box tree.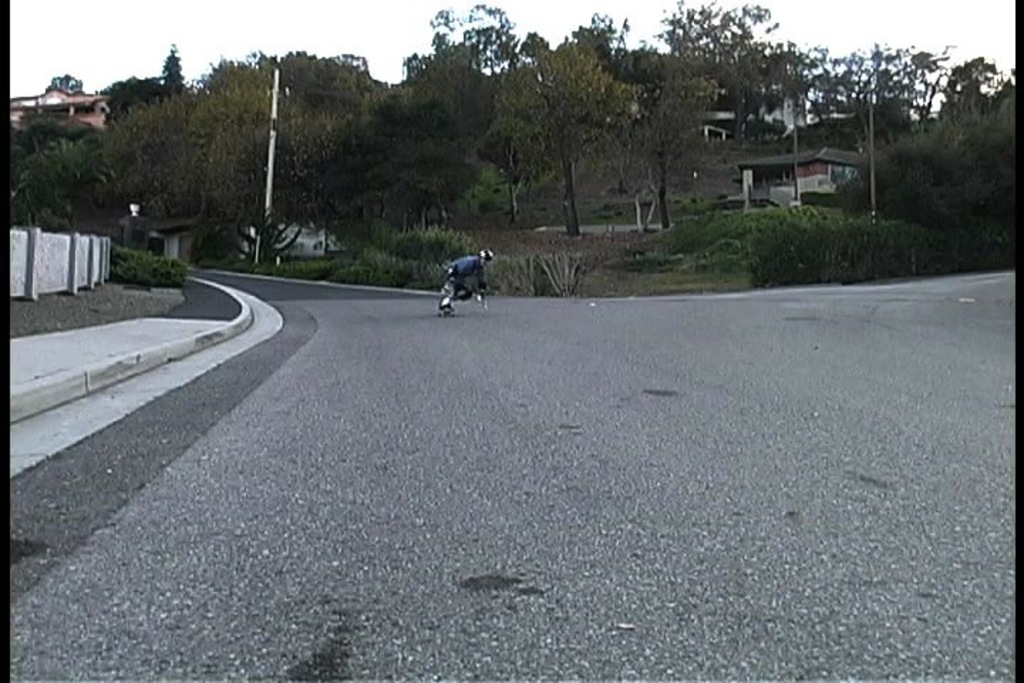
BBox(942, 54, 1000, 111).
